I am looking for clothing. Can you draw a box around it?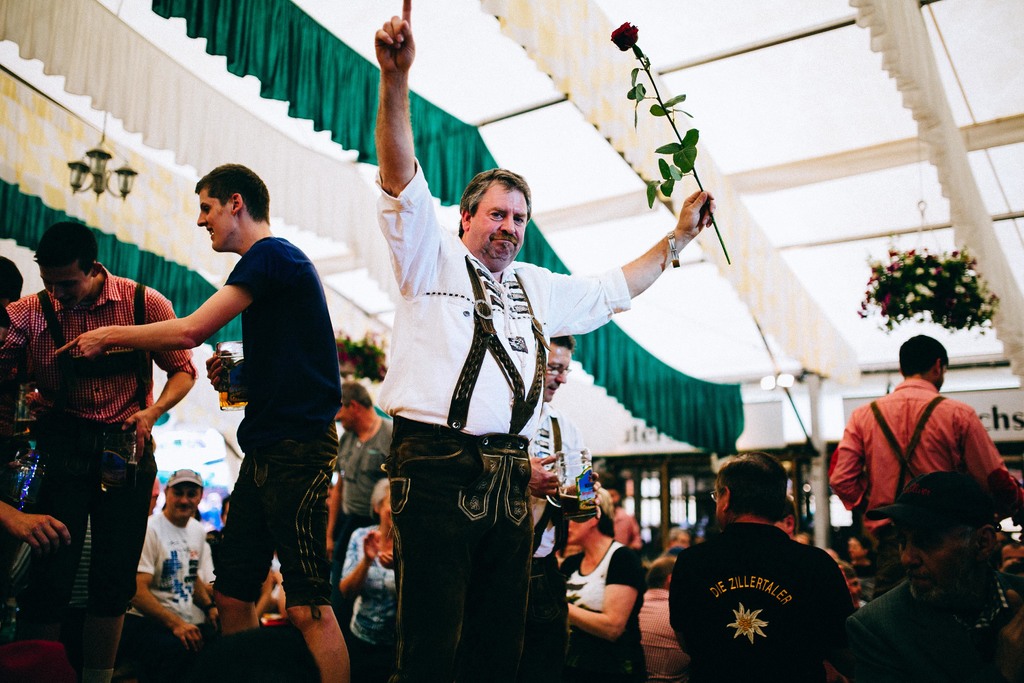
Sure, the bounding box is (343, 523, 412, 682).
